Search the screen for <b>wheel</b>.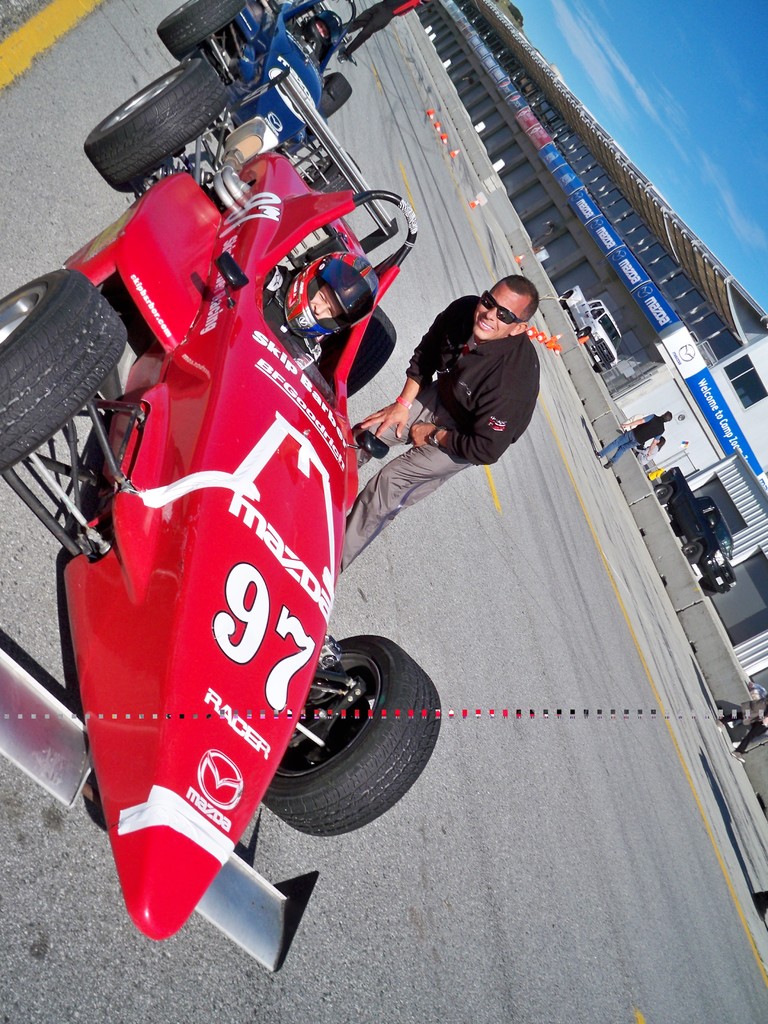
Found at [x1=698, y1=576, x2=717, y2=598].
